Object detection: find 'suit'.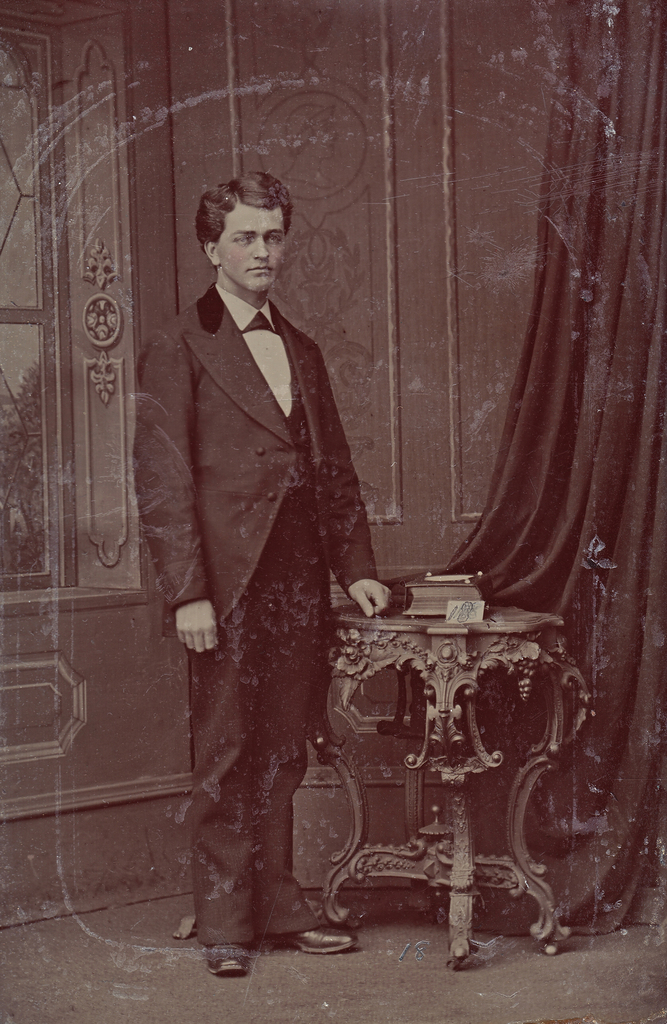
l=145, t=214, r=395, b=920.
